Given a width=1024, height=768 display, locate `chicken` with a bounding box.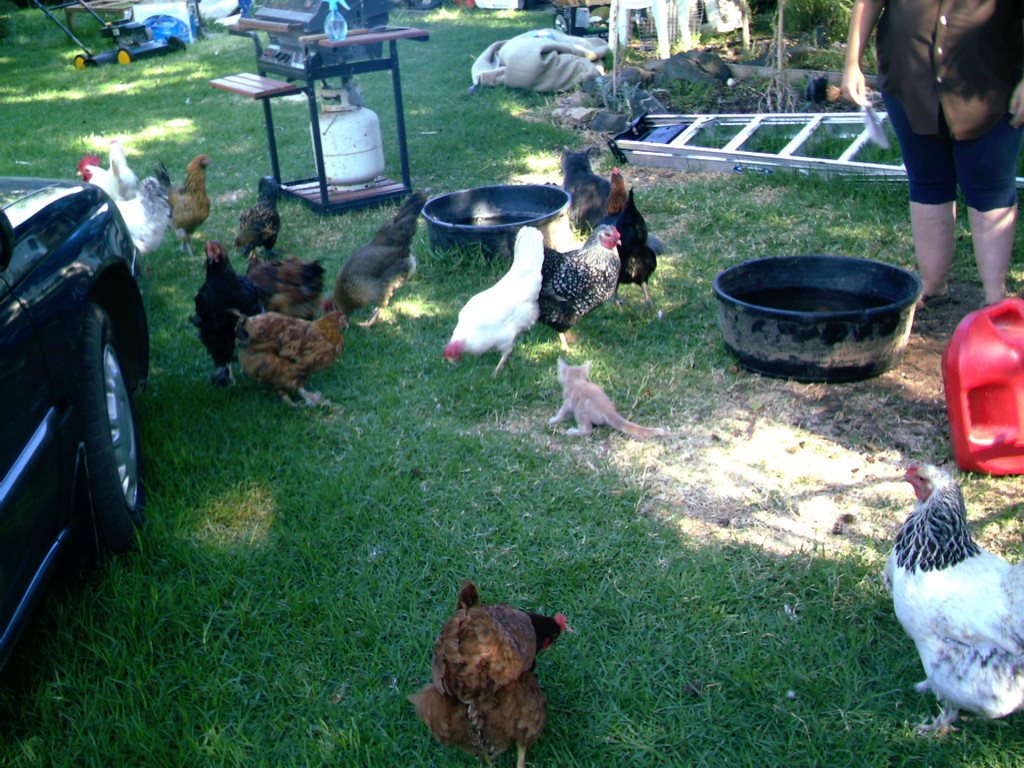
Located: select_region(242, 225, 325, 316).
